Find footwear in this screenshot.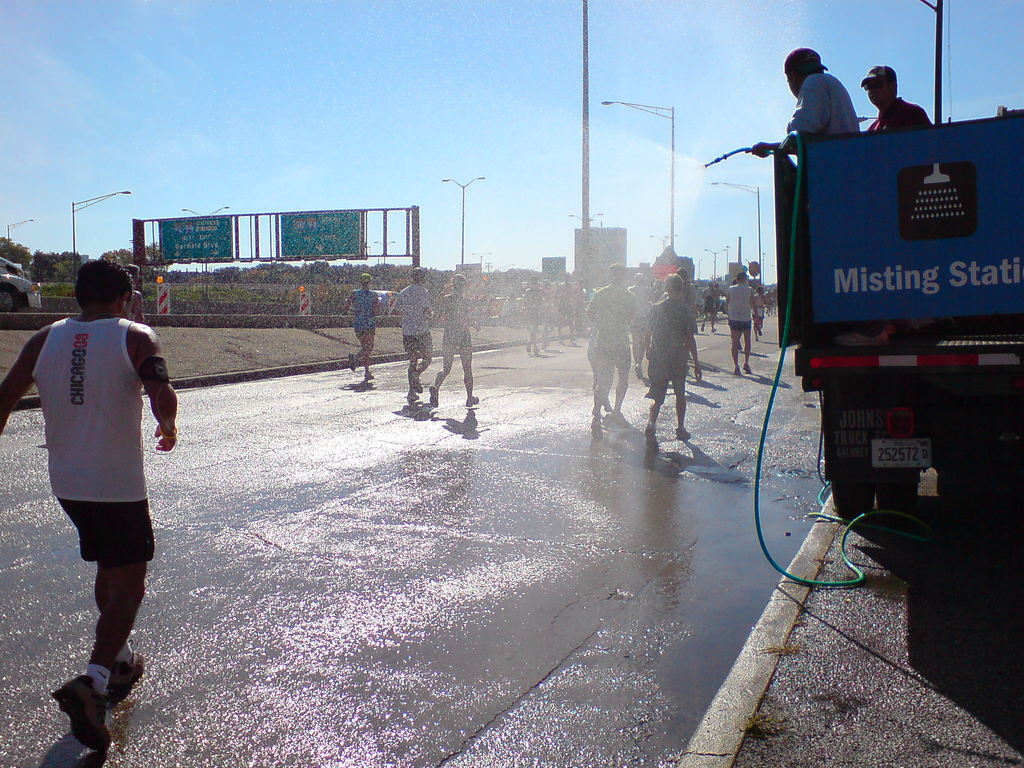
The bounding box for footwear is [left=366, top=373, right=375, bottom=380].
